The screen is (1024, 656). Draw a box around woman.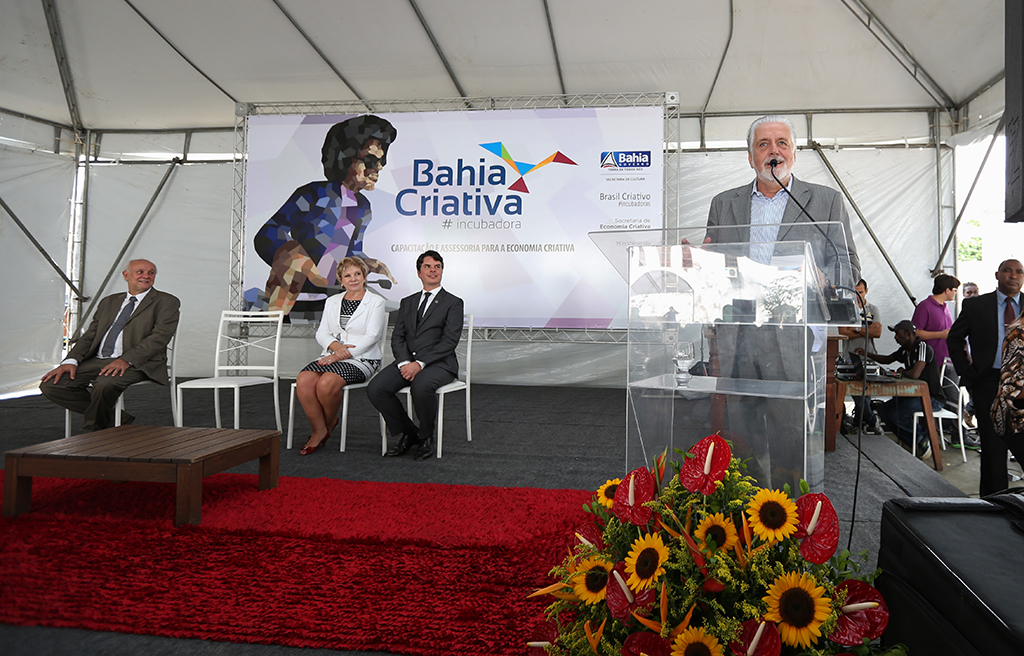
(286,254,376,466).
